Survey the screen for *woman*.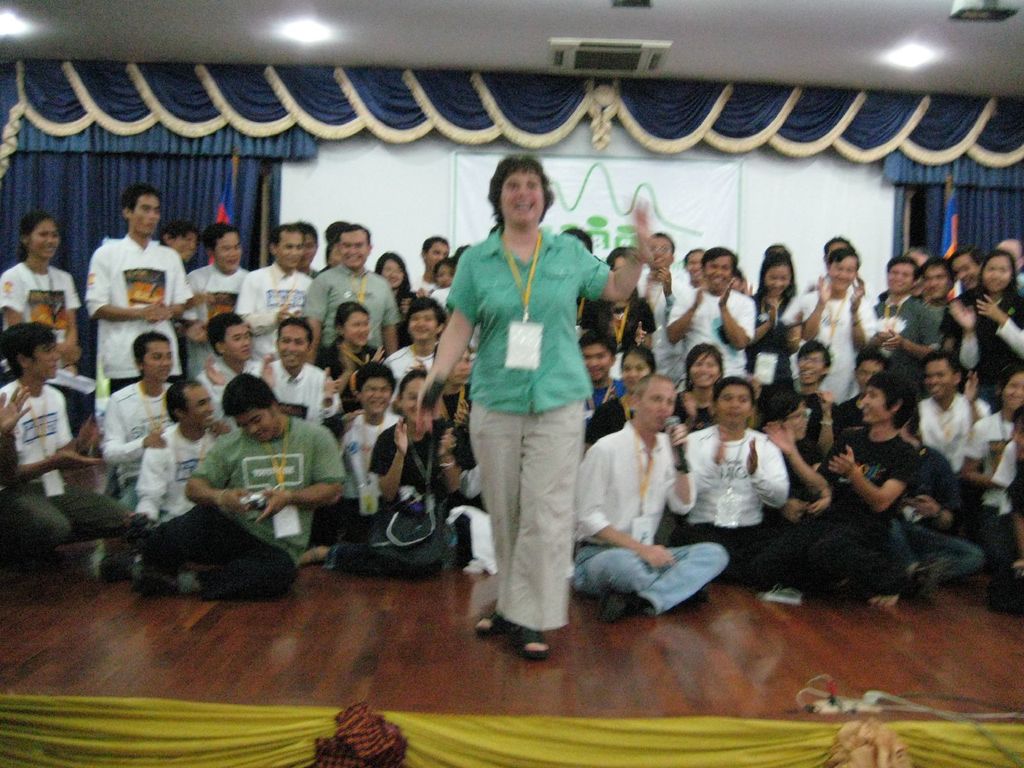
Survey found: left=374, top=252, right=419, bottom=351.
